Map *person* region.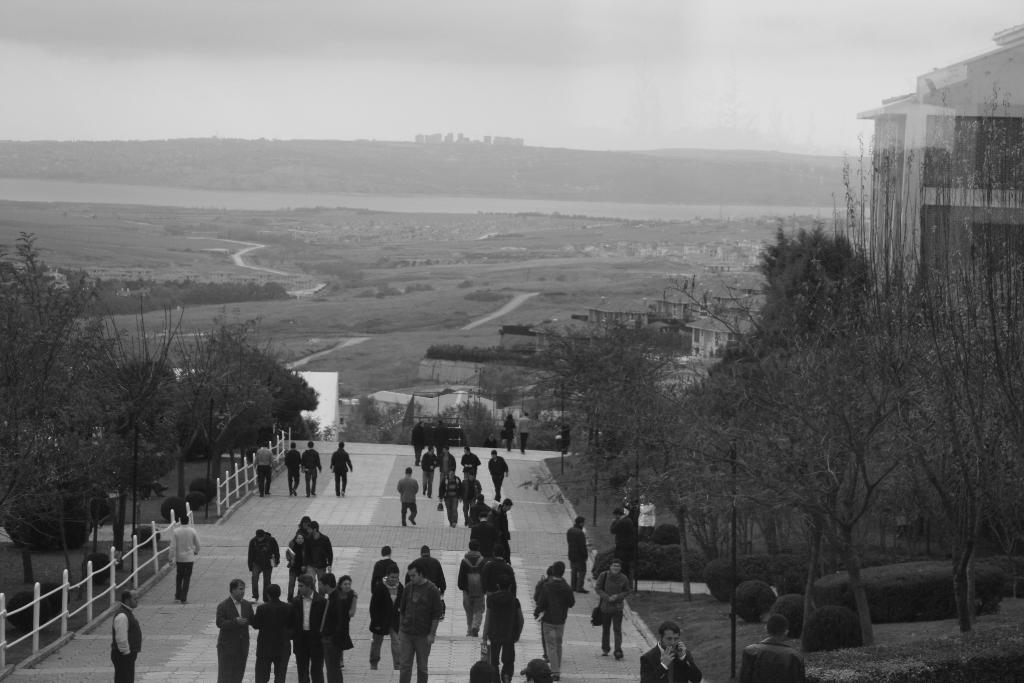
Mapped to bbox=[285, 443, 303, 497].
